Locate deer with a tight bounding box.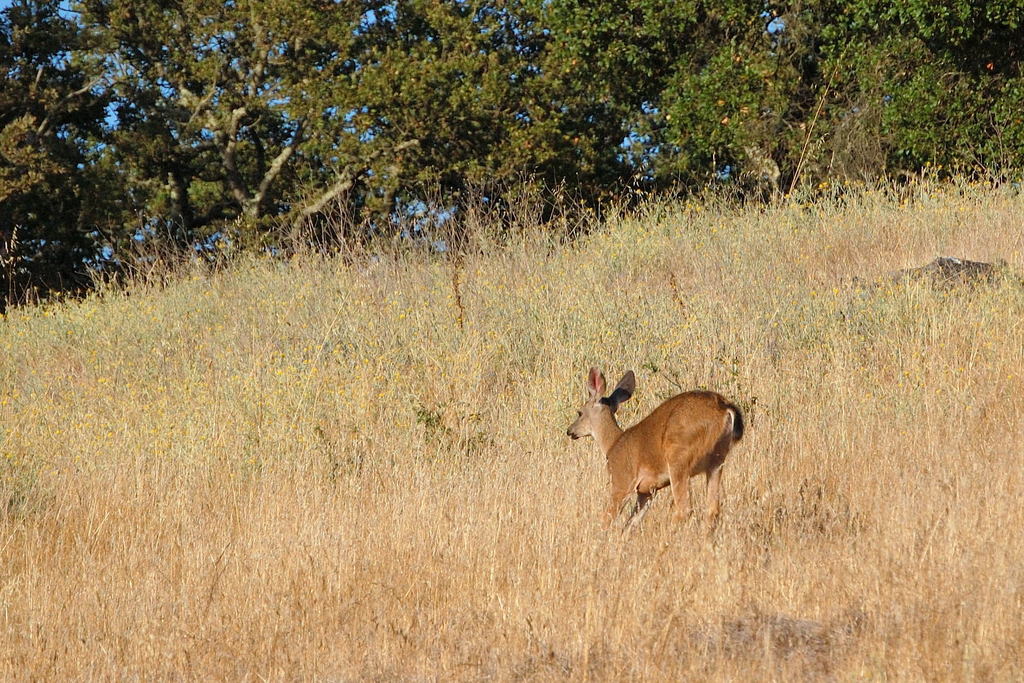
[568, 368, 742, 544].
